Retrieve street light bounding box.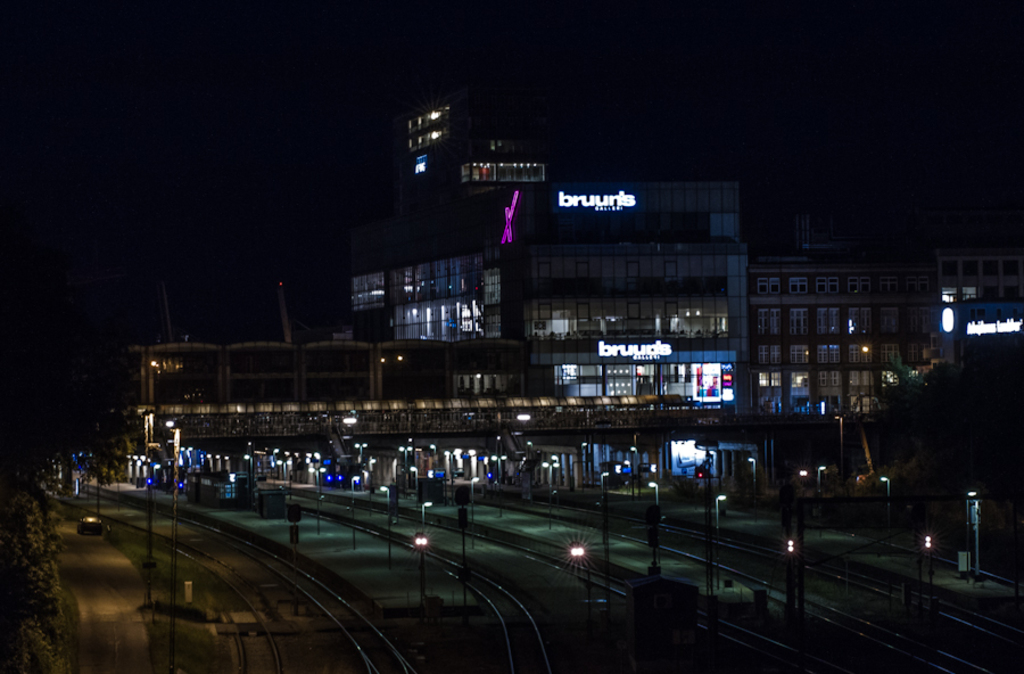
Bounding box: left=166, top=419, right=177, bottom=673.
